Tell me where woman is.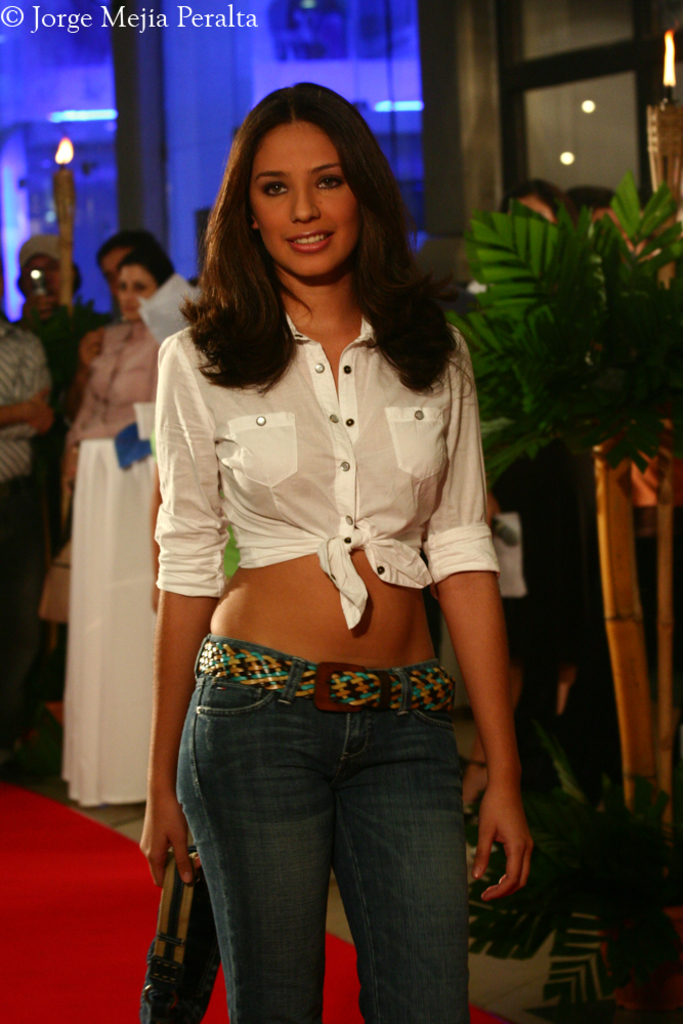
woman is at Rect(66, 247, 167, 443).
